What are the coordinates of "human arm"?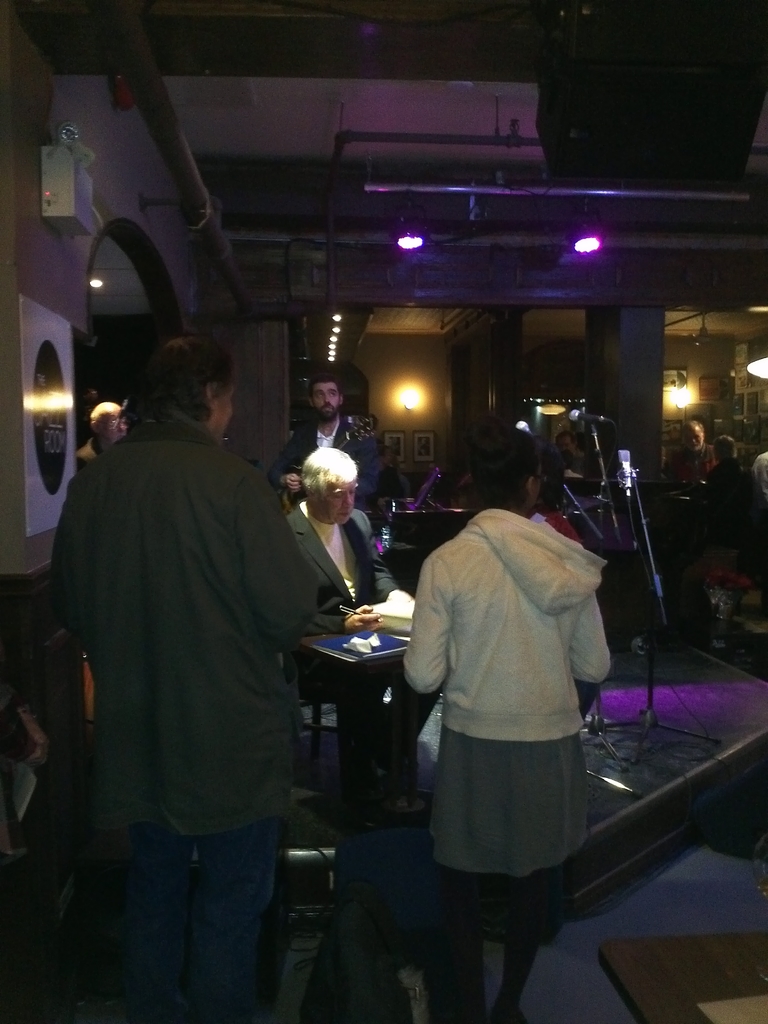
{"x1": 362, "y1": 508, "x2": 397, "y2": 599}.
